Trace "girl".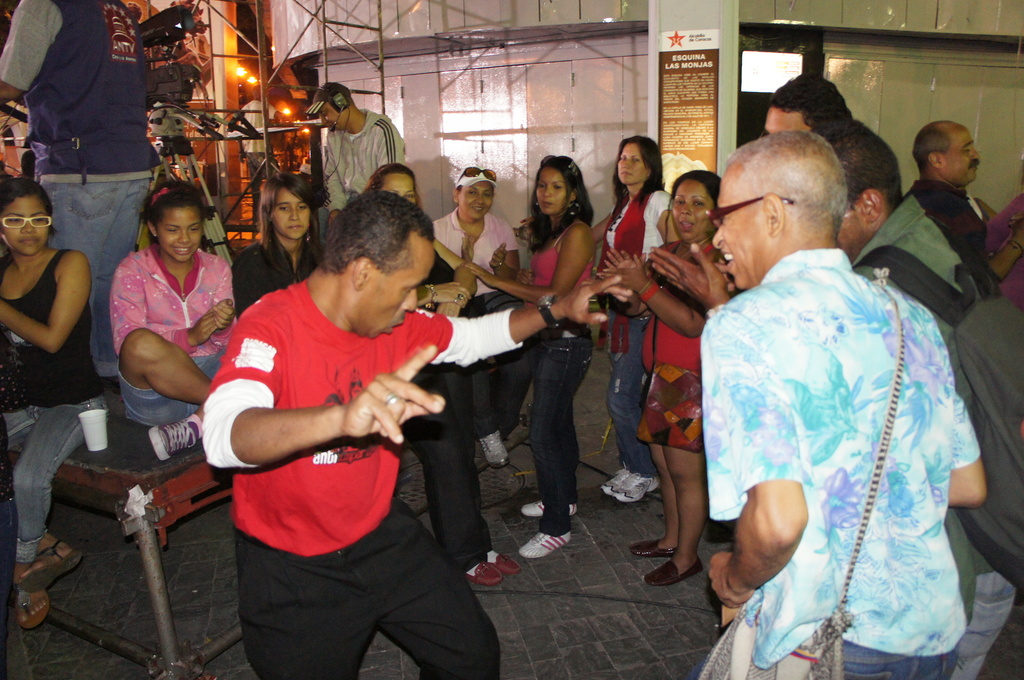
Traced to (left=436, top=161, right=518, bottom=295).
